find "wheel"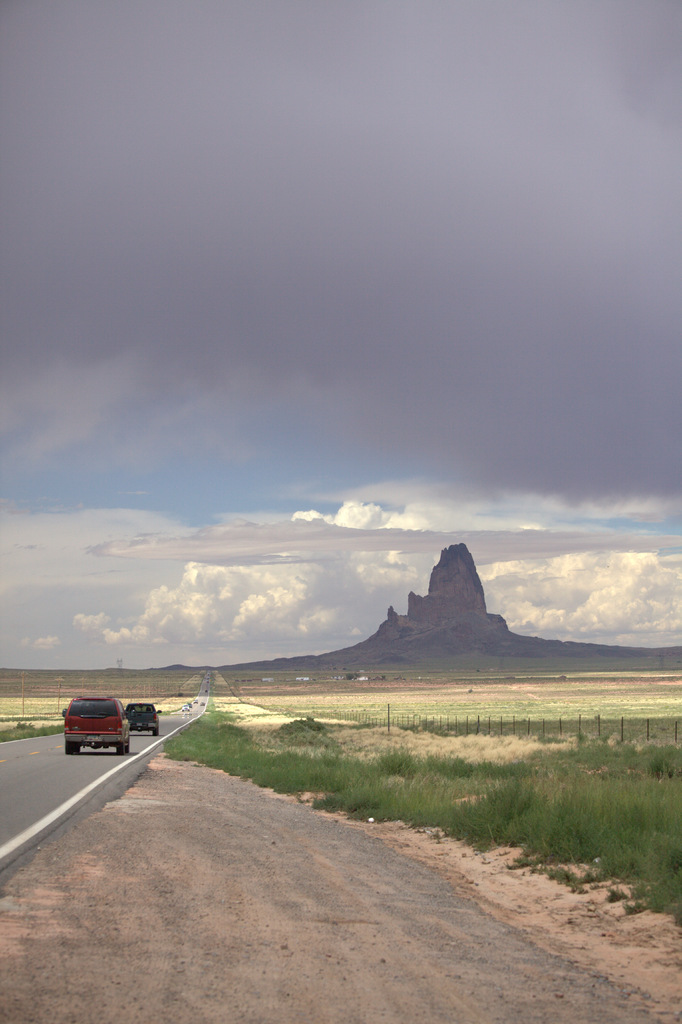
<box>120,739,128,755</box>
